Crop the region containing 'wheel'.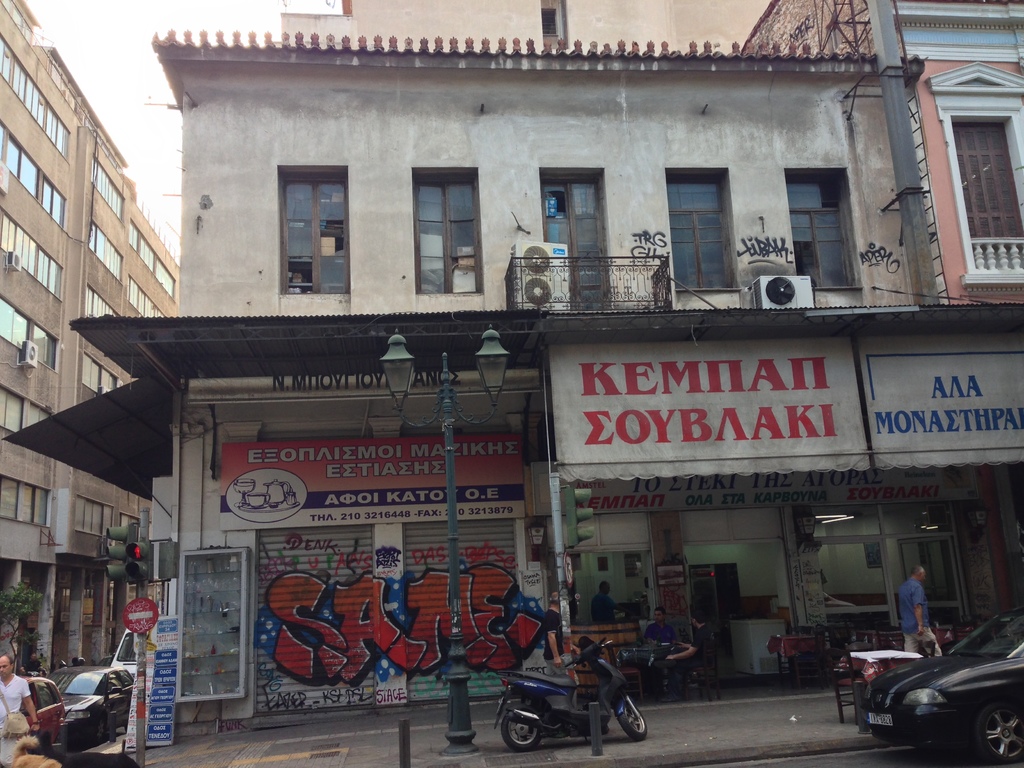
Crop region: region(618, 703, 650, 741).
